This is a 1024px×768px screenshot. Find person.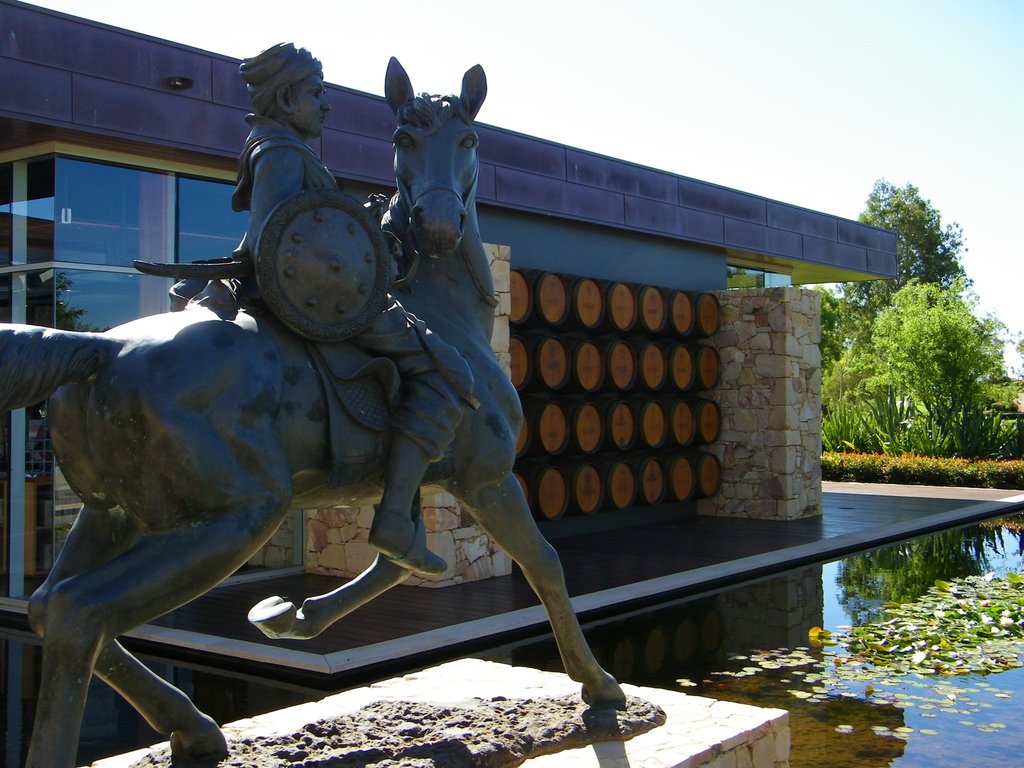
Bounding box: x1=230, y1=42, x2=478, y2=574.
